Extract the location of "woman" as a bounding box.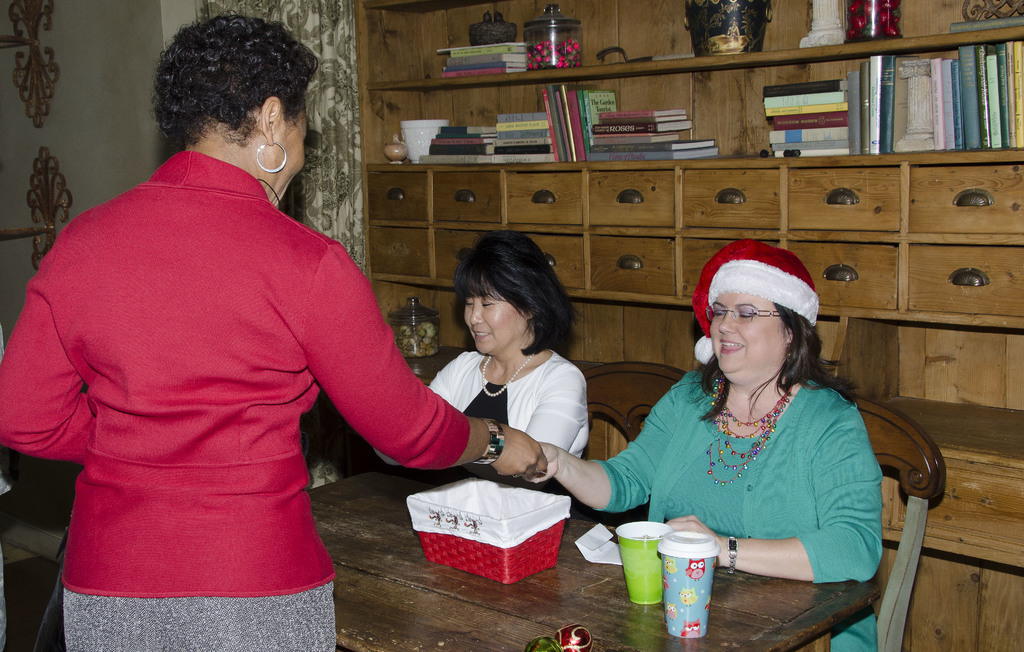
pyautogui.locateOnScreen(0, 12, 555, 651).
